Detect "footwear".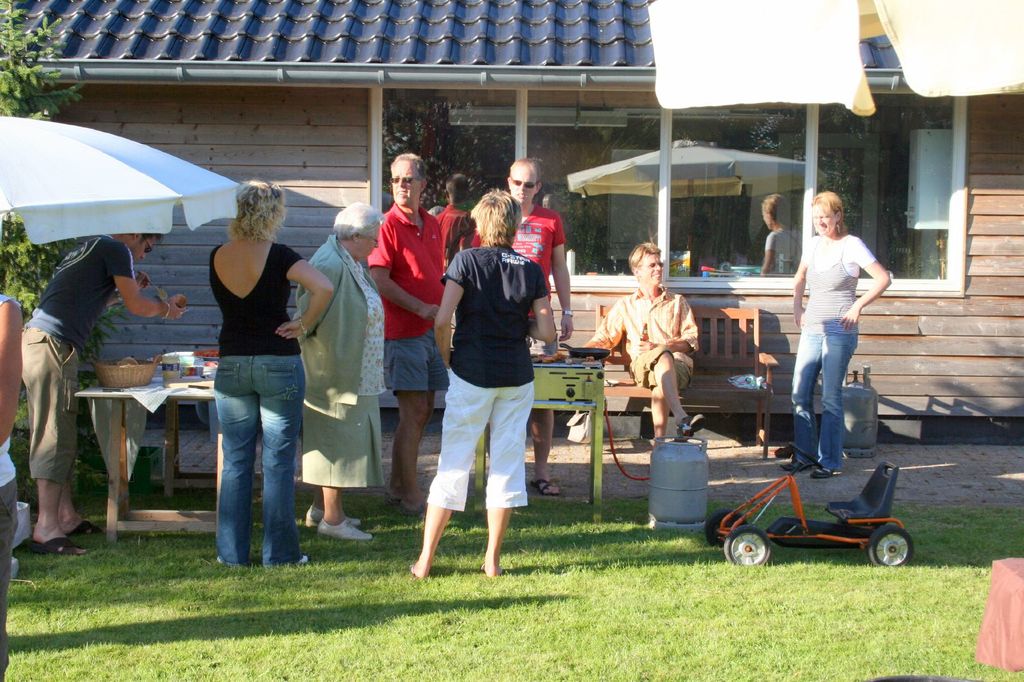
Detected at Rect(314, 516, 372, 546).
